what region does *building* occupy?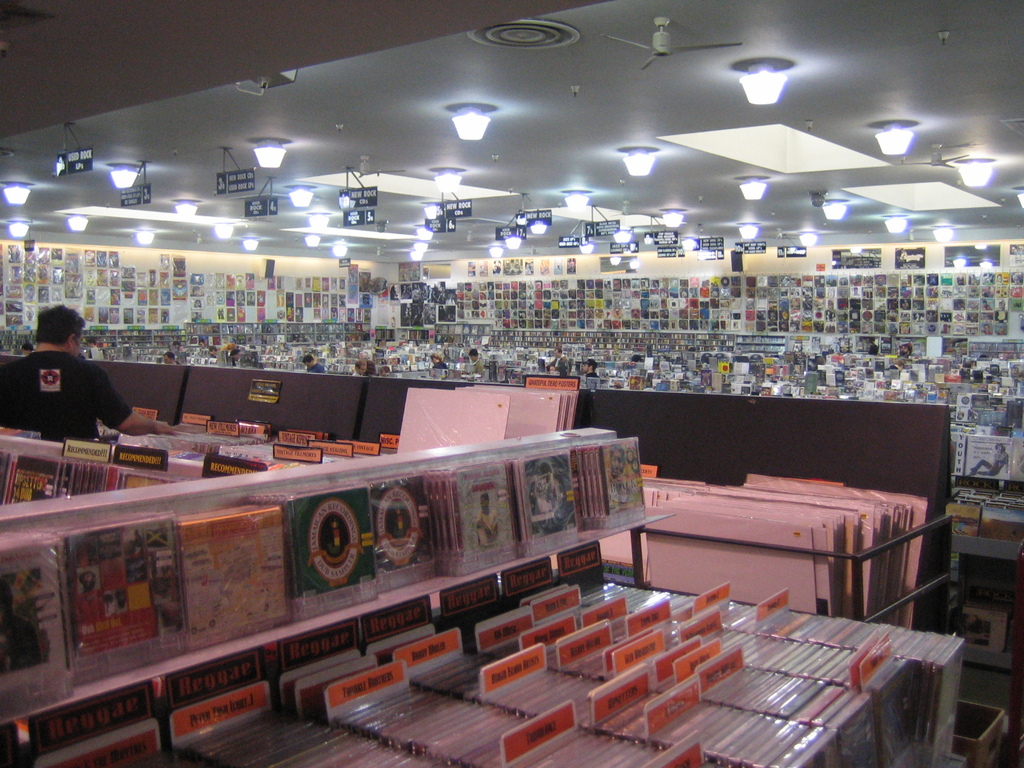
(left=0, top=0, right=1023, bottom=767).
